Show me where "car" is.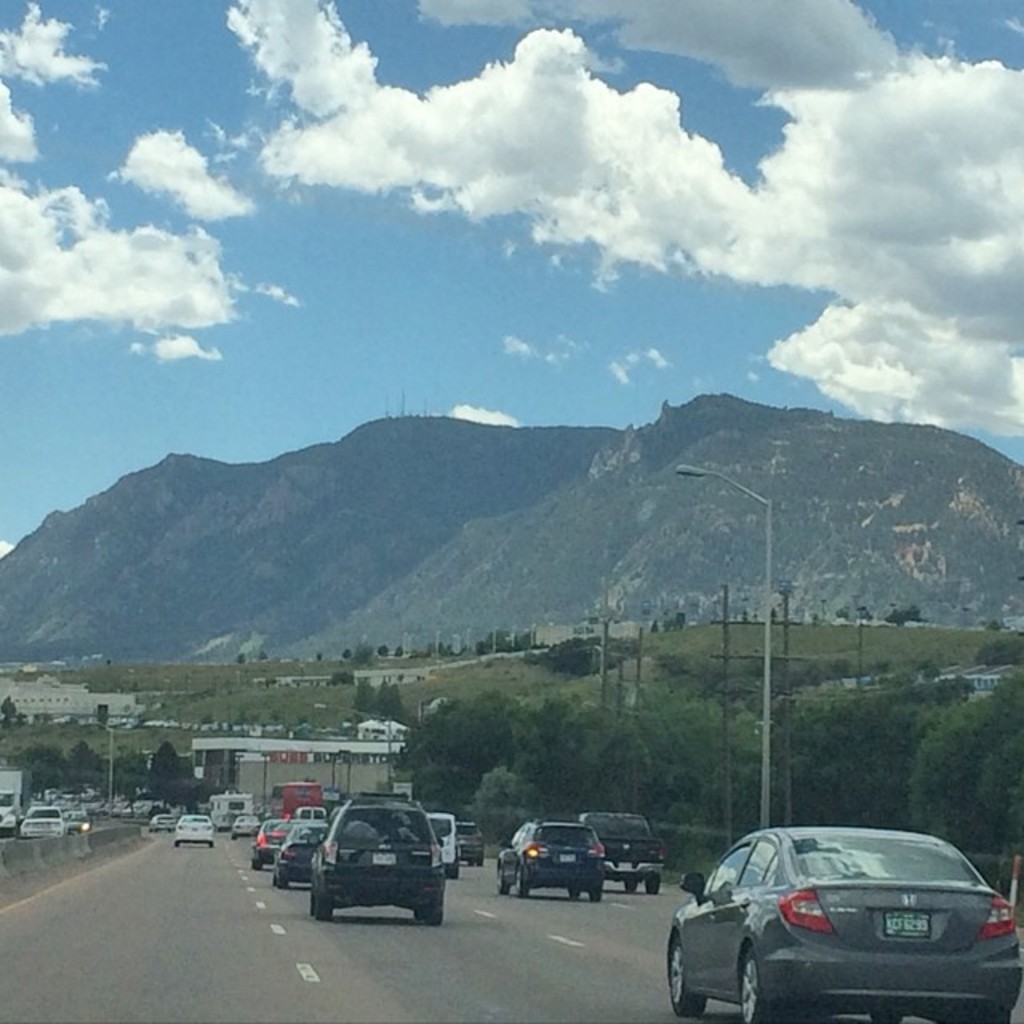
"car" is at (left=66, top=810, right=88, bottom=838).
